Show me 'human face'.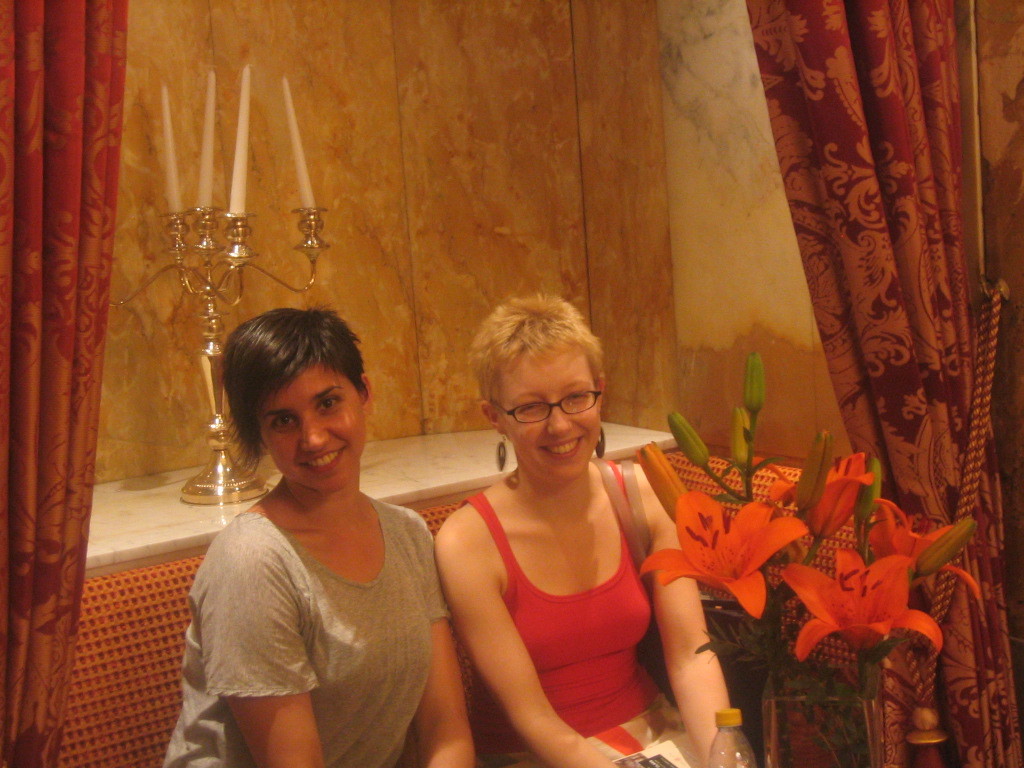
'human face' is here: 260 366 369 493.
